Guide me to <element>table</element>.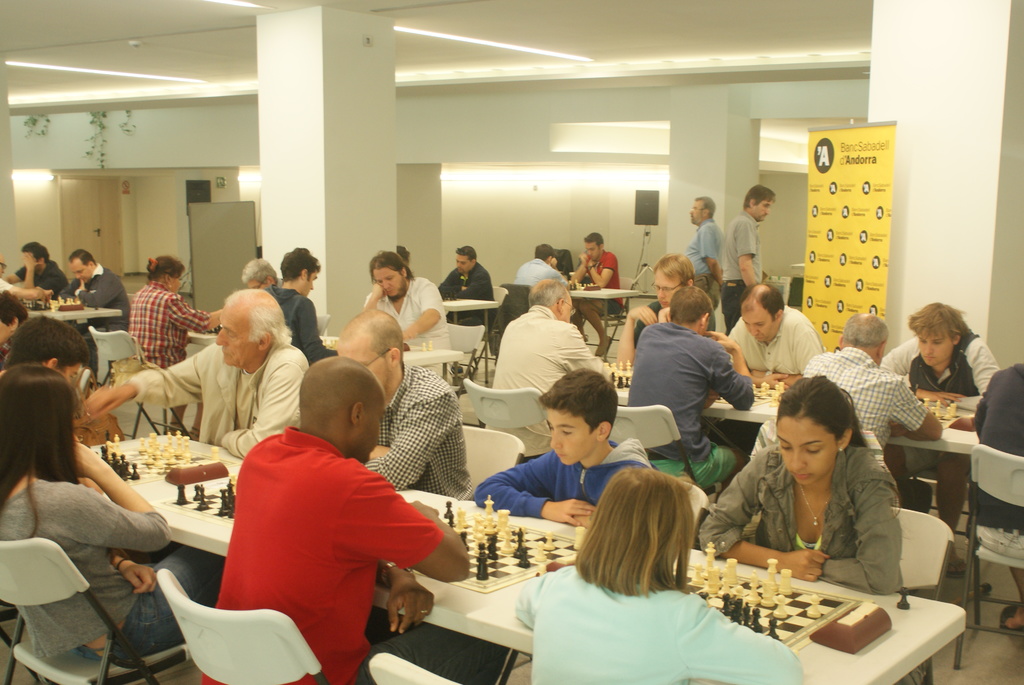
Guidance: bbox=(76, 426, 582, 676).
